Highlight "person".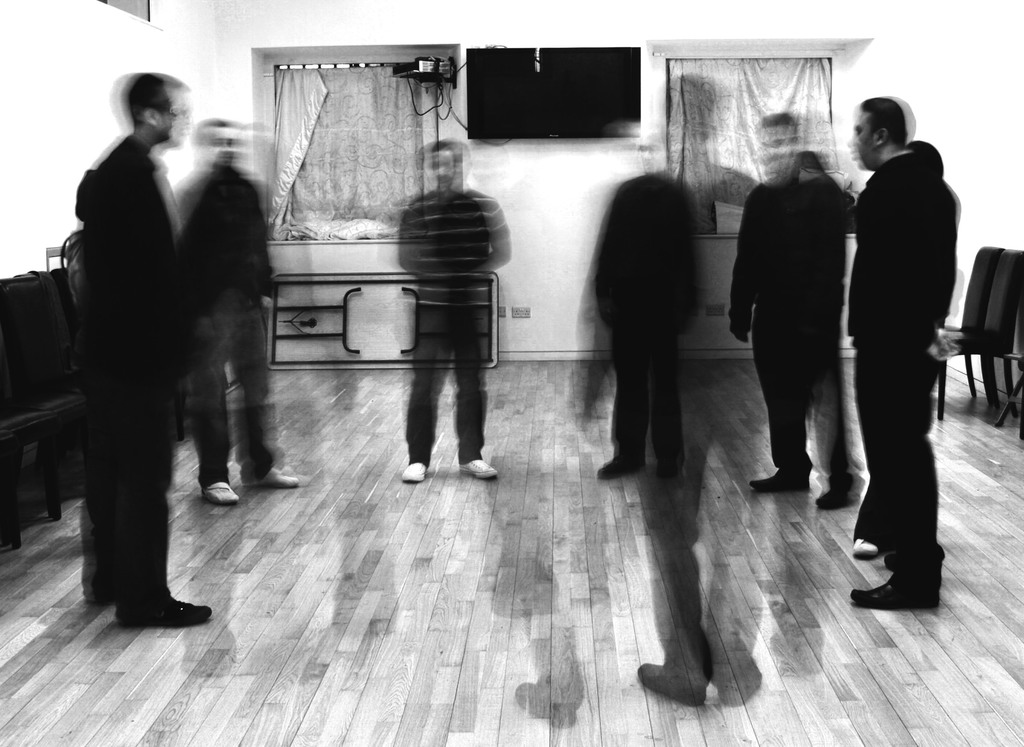
Highlighted region: bbox(581, 137, 716, 476).
